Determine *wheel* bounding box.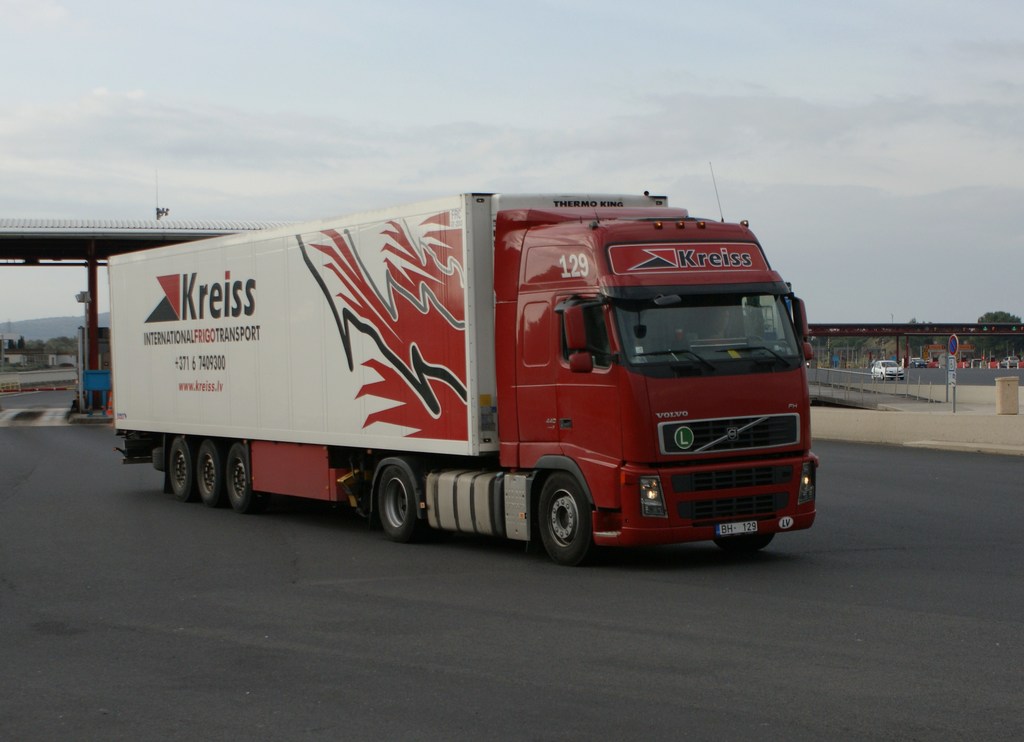
Determined: bbox=(152, 448, 165, 473).
